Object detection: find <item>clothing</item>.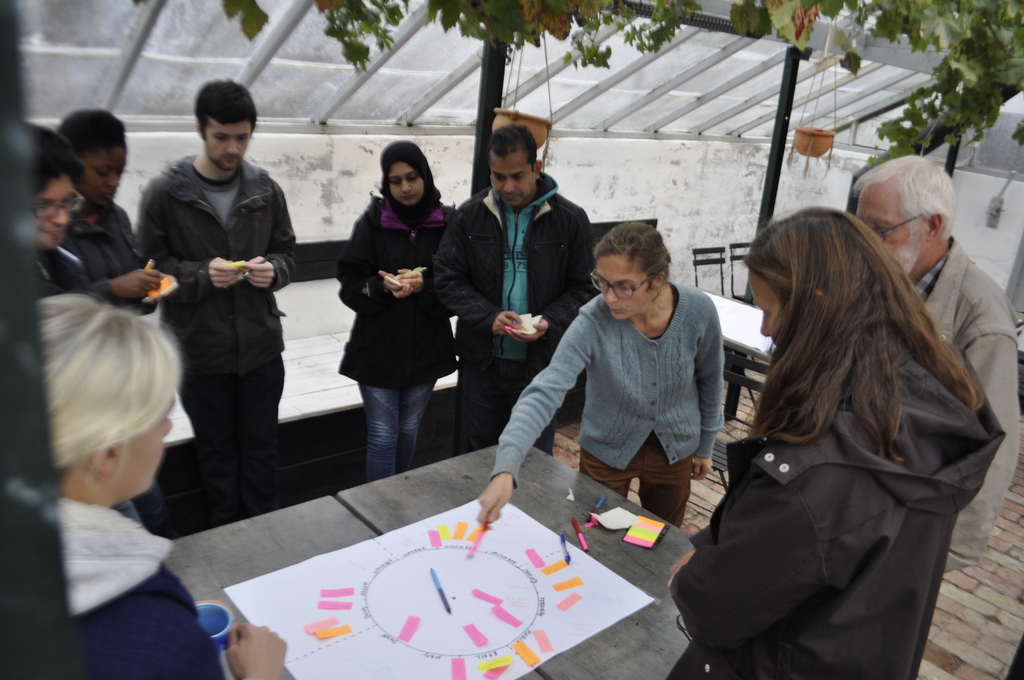
detection(47, 208, 163, 311).
